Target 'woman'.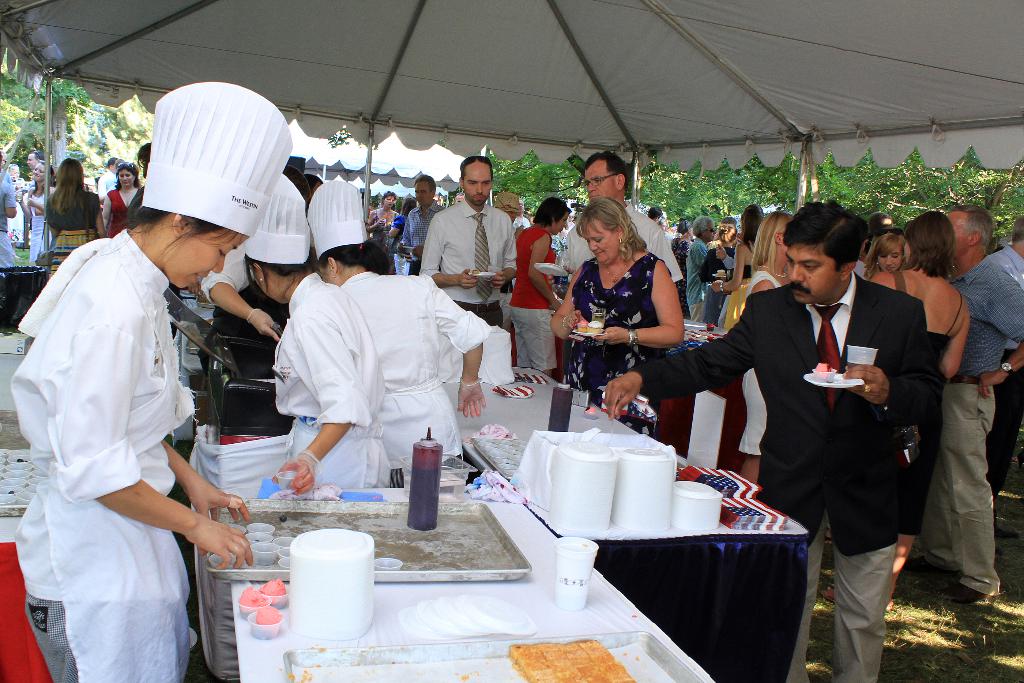
Target region: x1=306 y1=179 x2=492 y2=470.
